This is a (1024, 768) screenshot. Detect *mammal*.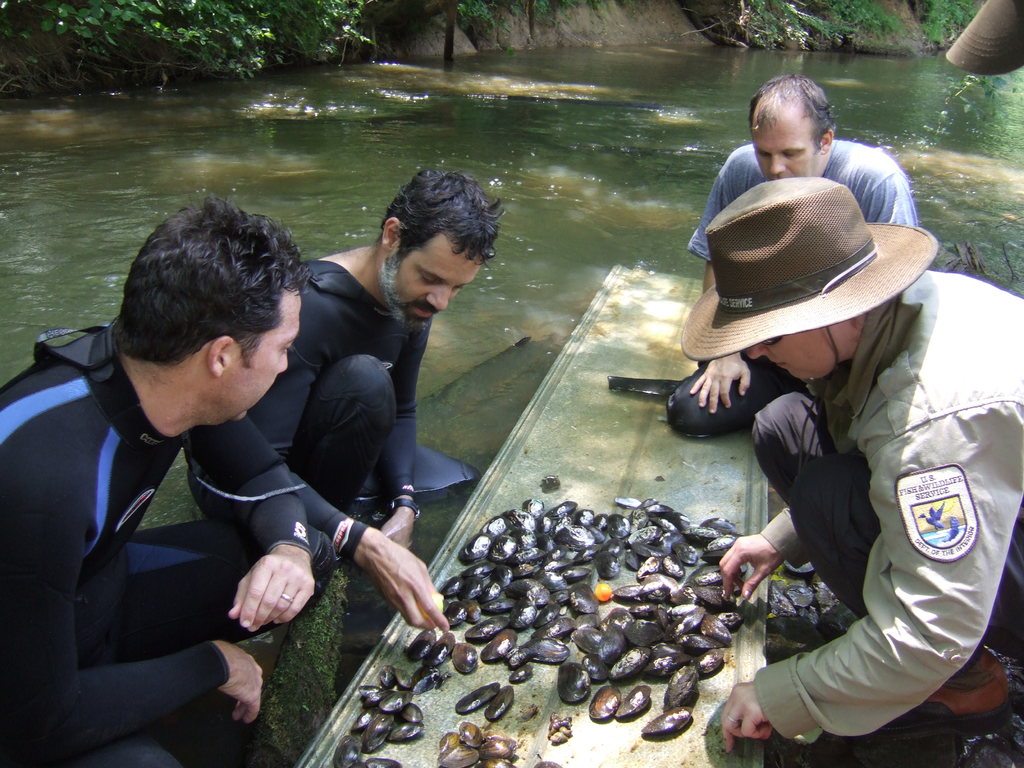
BBox(665, 71, 920, 443).
